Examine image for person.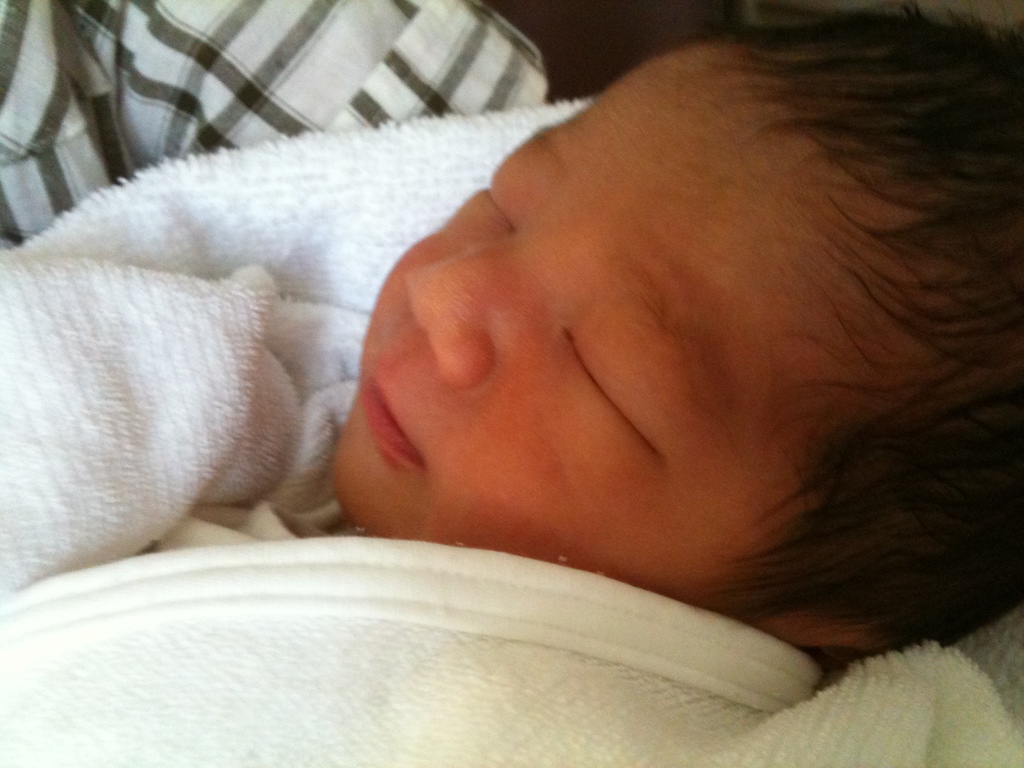
Examination result: [13, 0, 1023, 767].
